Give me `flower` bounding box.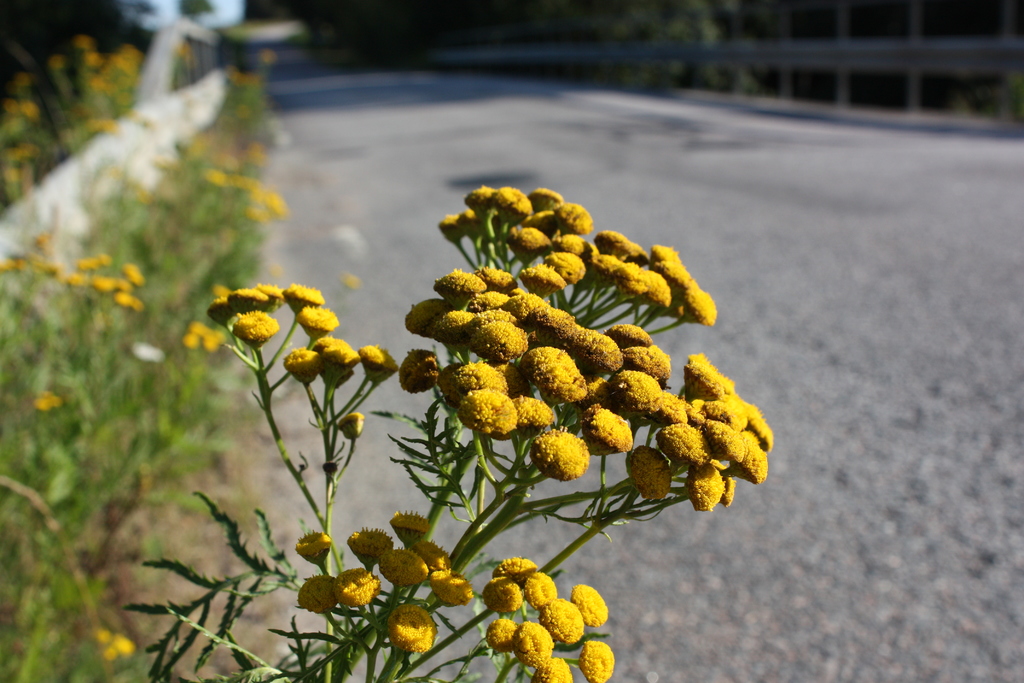
rect(30, 389, 59, 414).
